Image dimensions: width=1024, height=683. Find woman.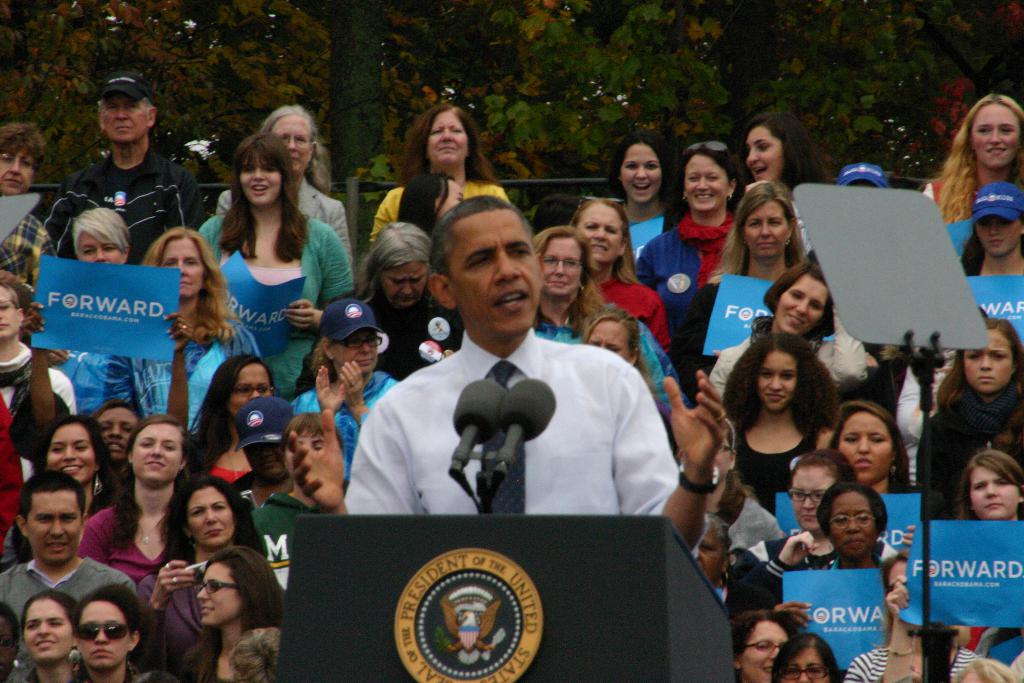
84 408 198 589.
